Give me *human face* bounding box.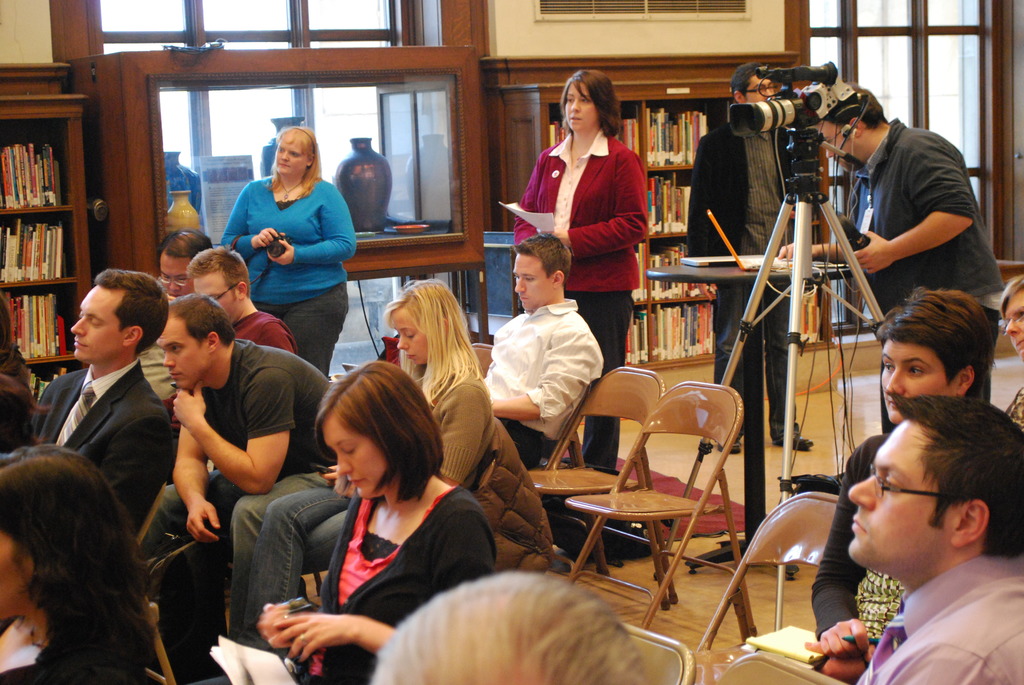
(x1=154, y1=319, x2=218, y2=395).
